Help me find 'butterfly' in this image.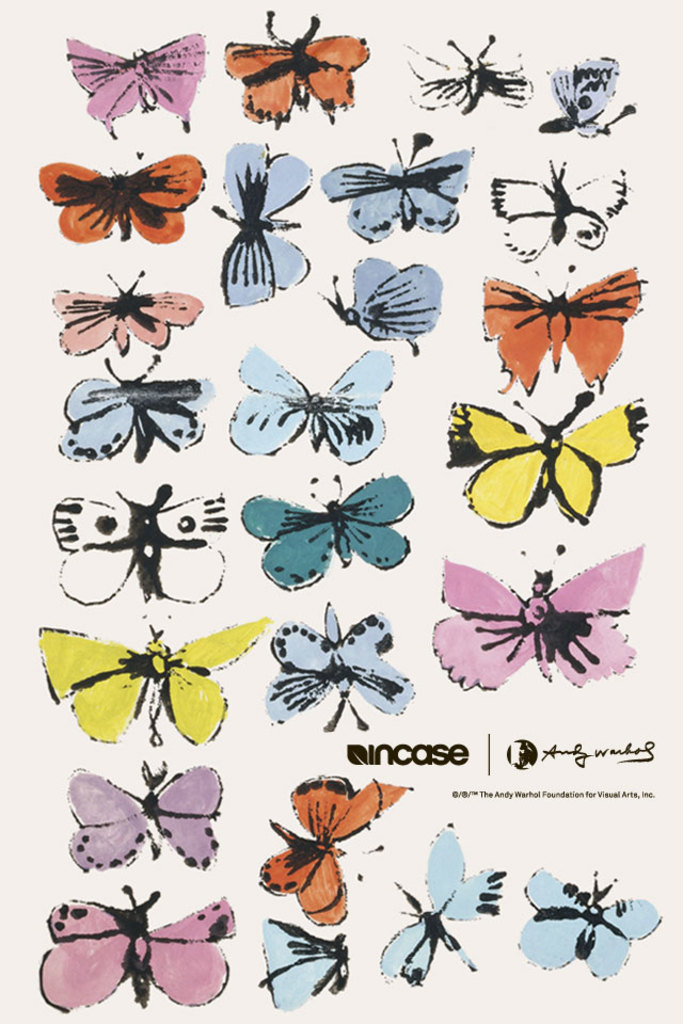
Found it: 475:270:651:398.
